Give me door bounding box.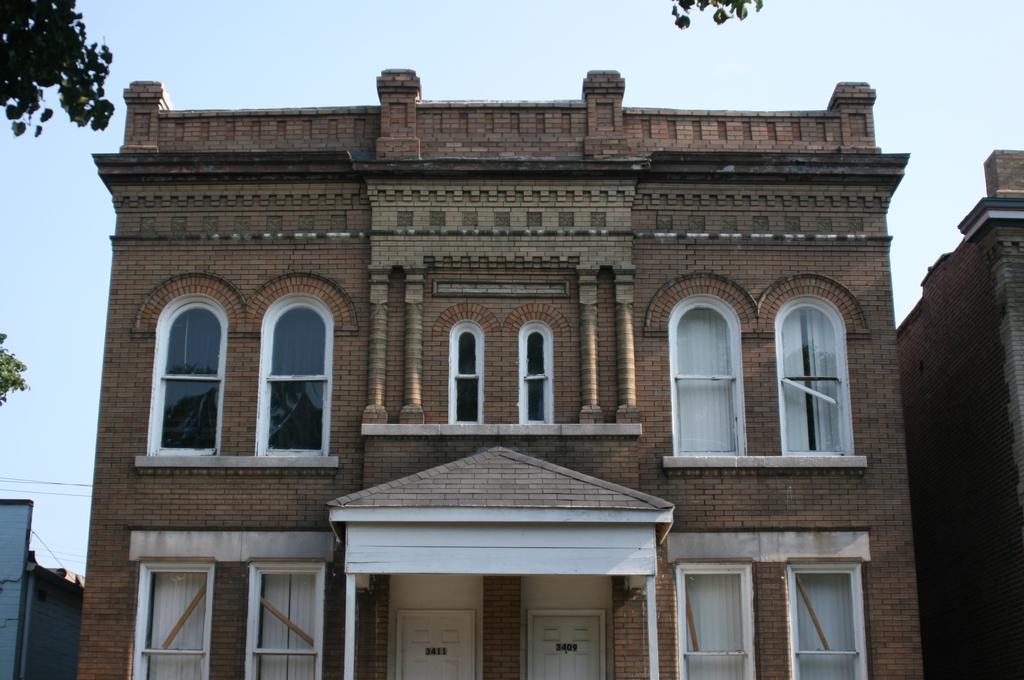
[403,617,470,679].
